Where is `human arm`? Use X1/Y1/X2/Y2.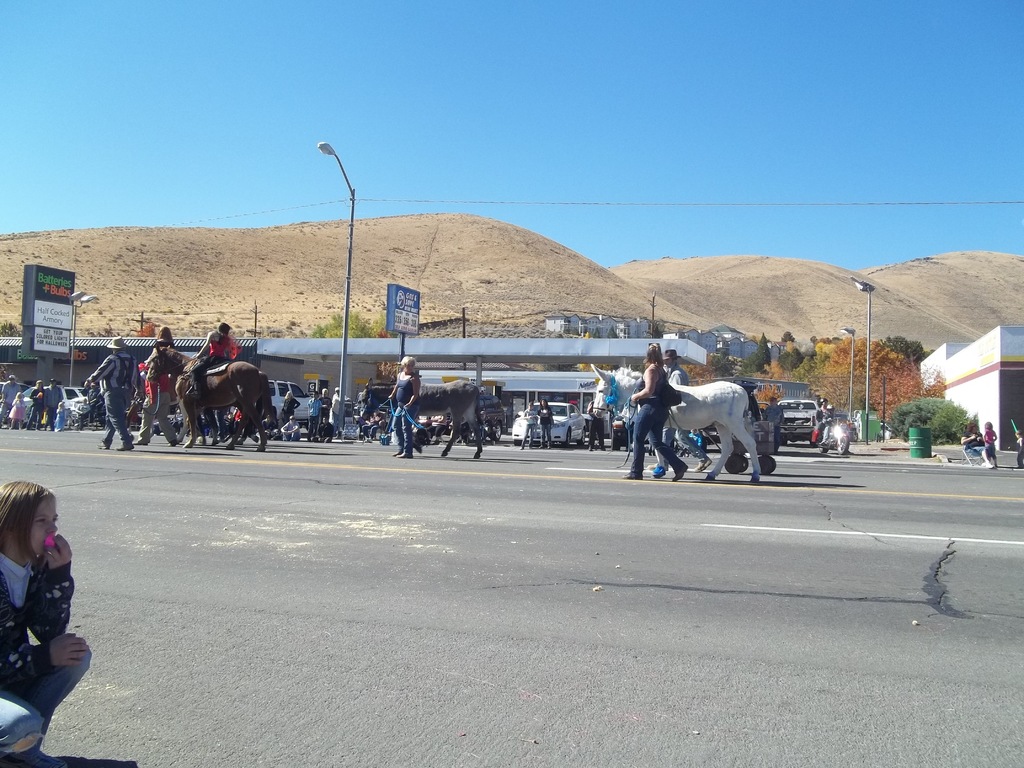
396/377/420/415.
